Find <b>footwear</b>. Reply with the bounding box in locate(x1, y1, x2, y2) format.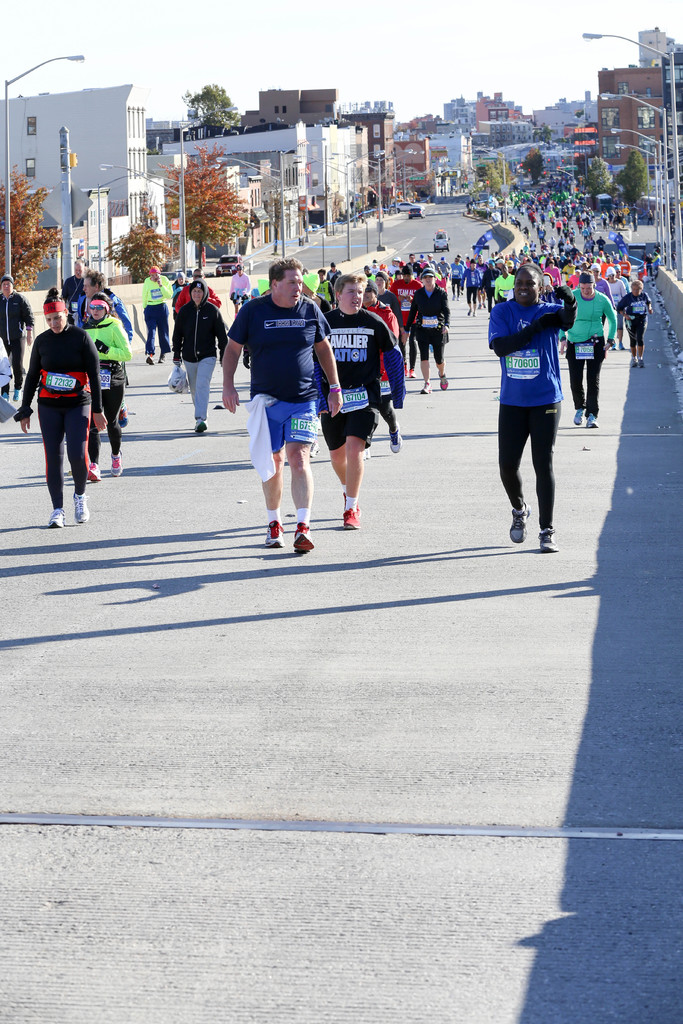
locate(506, 495, 532, 543).
